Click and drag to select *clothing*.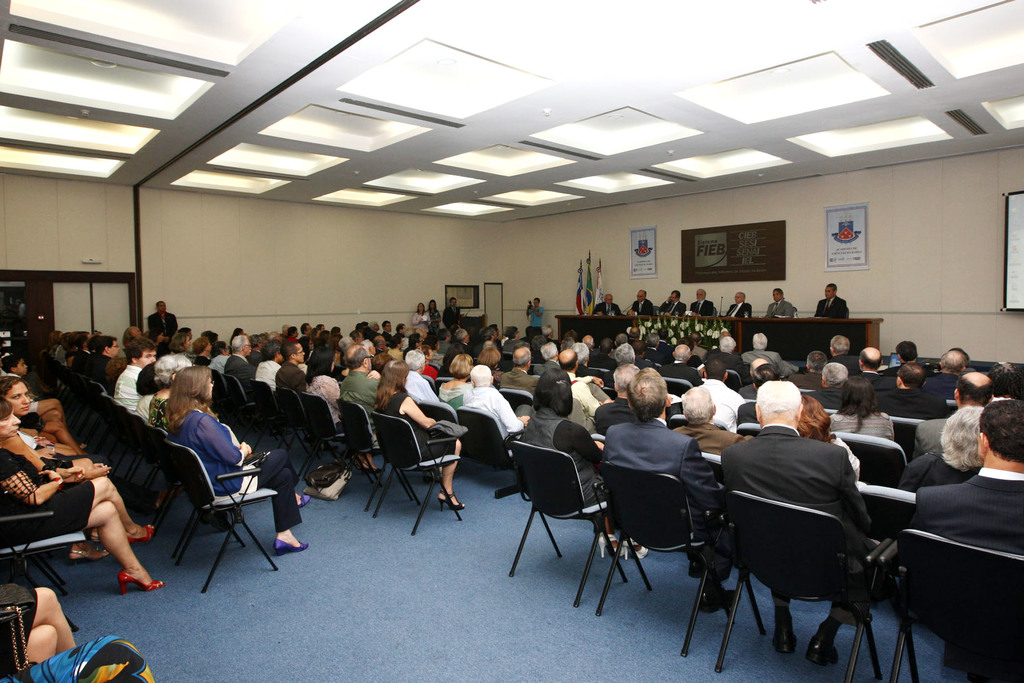
Selection: pyautogui.locateOnScreen(657, 298, 691, 317).
